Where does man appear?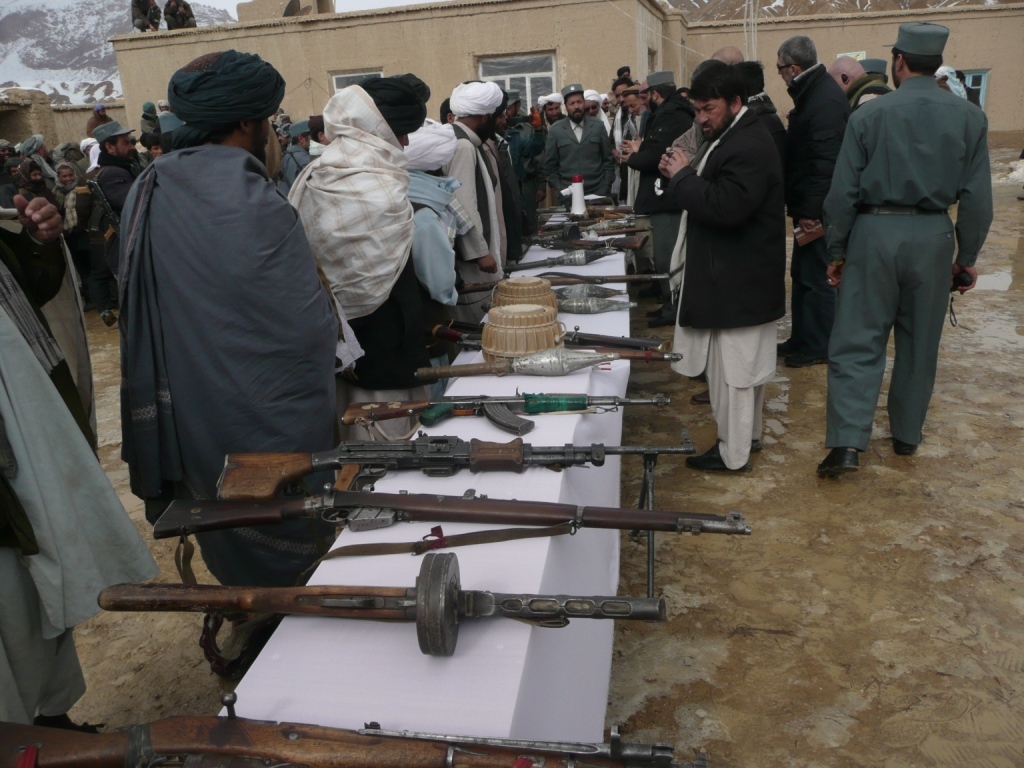
Appears at BBox(827, 55, 890, 102).
